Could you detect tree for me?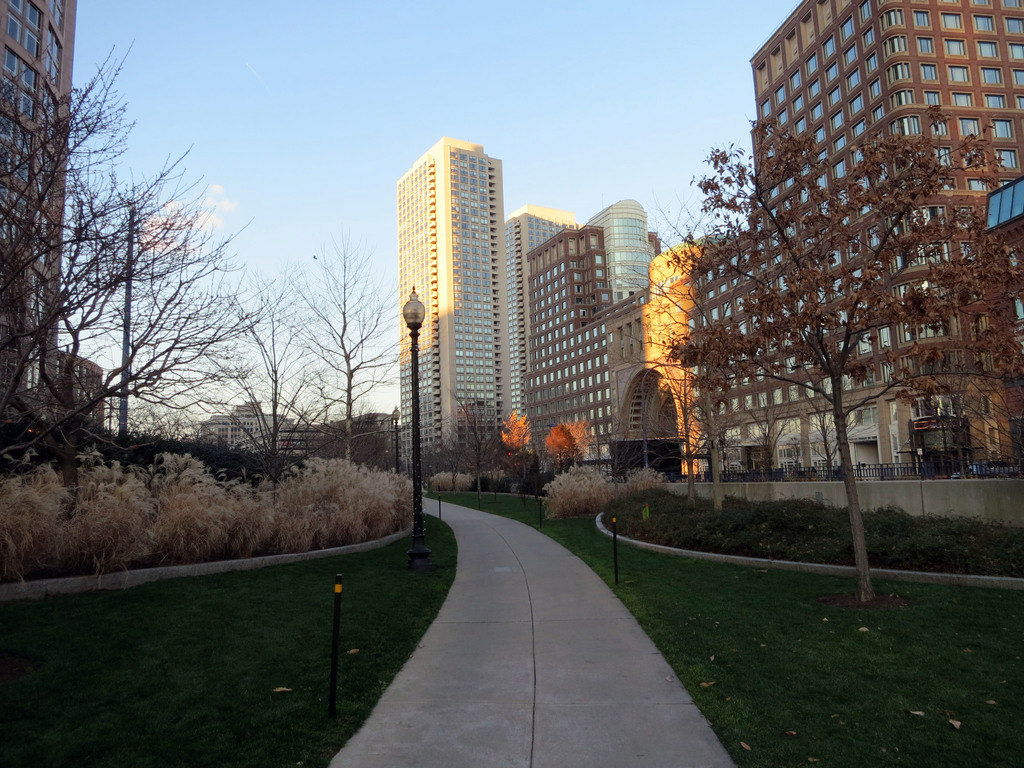
Detection result: detection(959, 367, 1023, 479).
